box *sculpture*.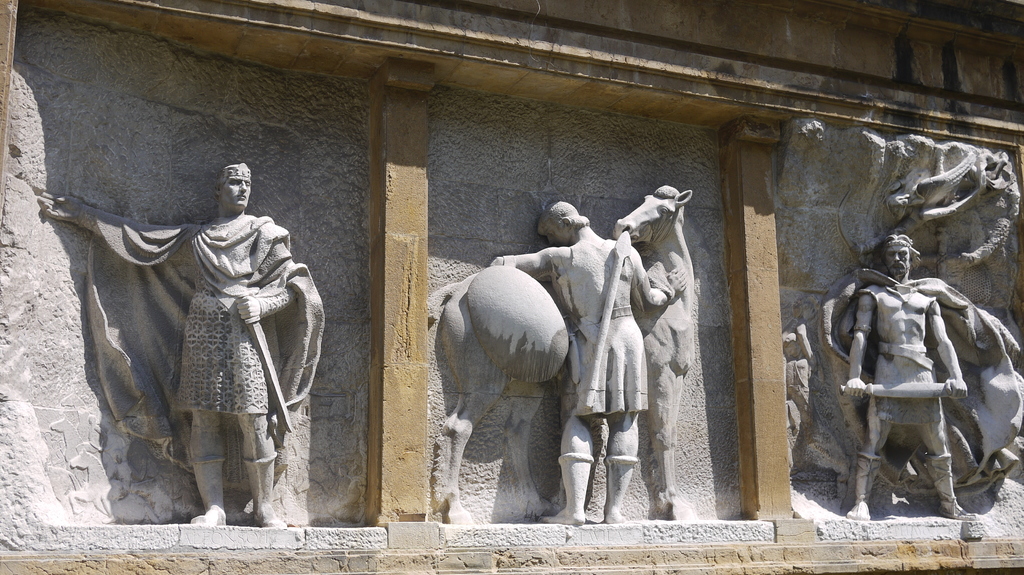
838, 233, 978, 525.
